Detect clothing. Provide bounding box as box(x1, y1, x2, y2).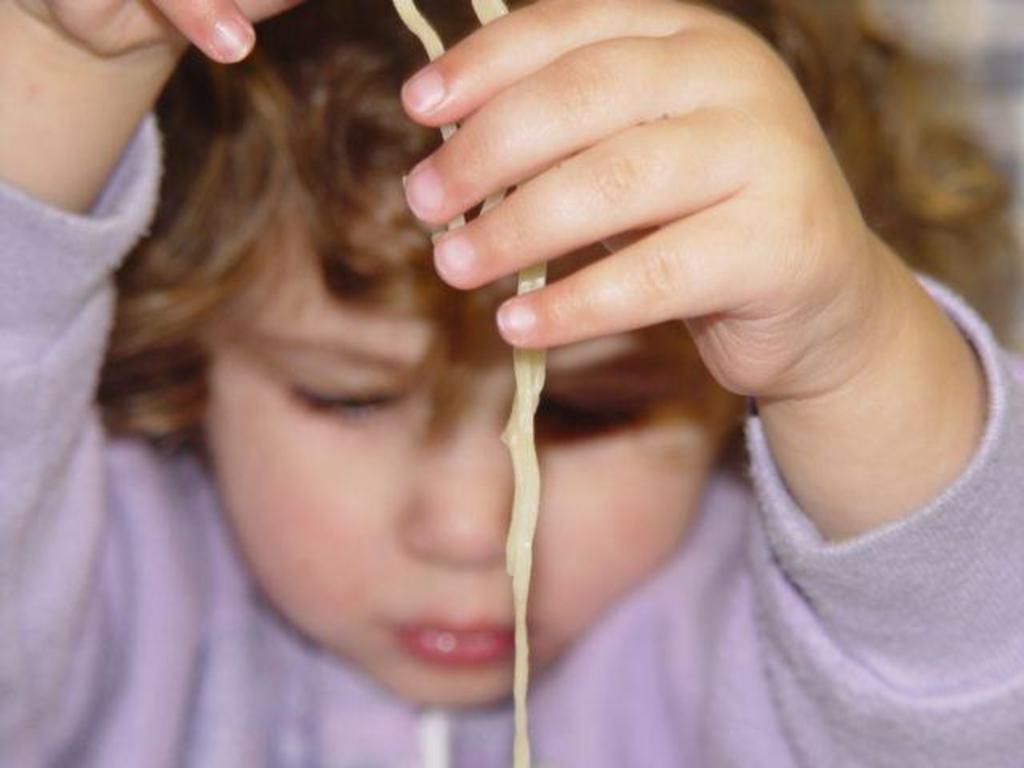
box(61, 70, 880, 752).
